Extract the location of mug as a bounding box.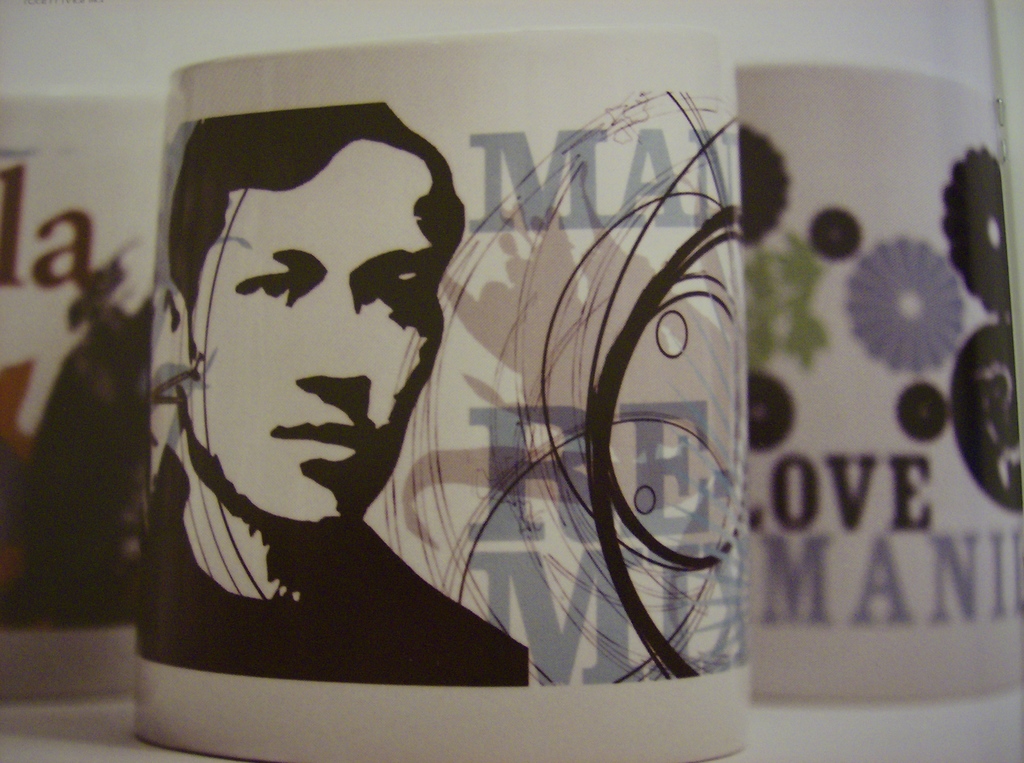
{"left": 134, "top": 21, "right": 745, "bottom": 762}.
